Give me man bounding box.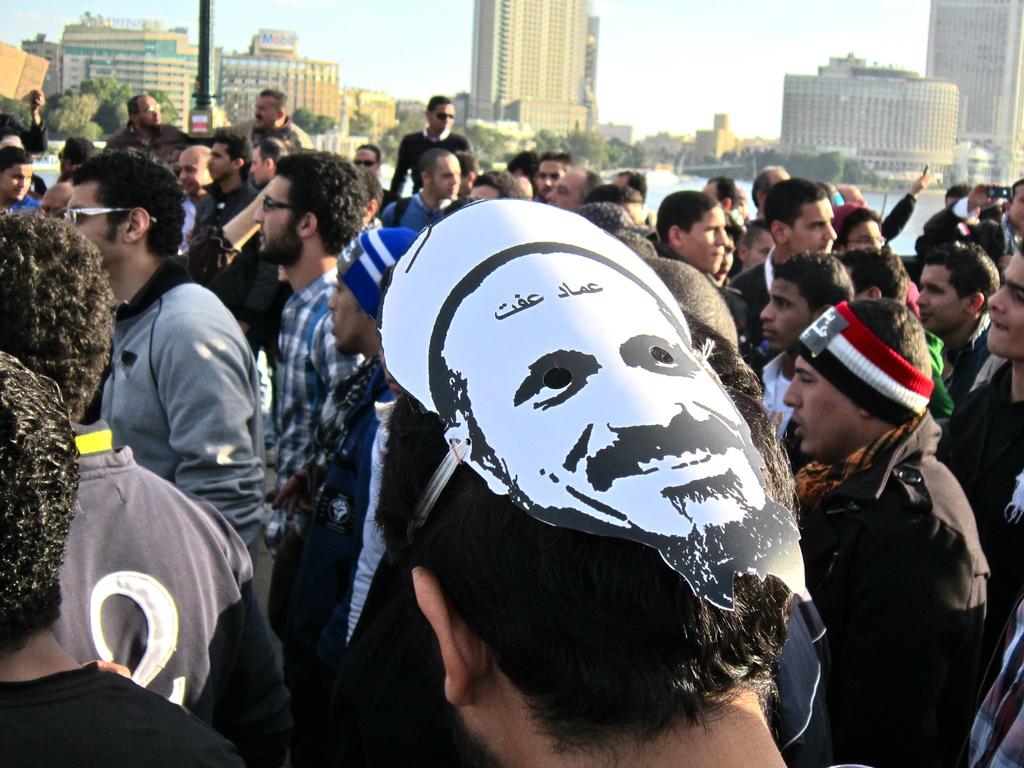
(left=588, top=180, right=646, bottom=221).
